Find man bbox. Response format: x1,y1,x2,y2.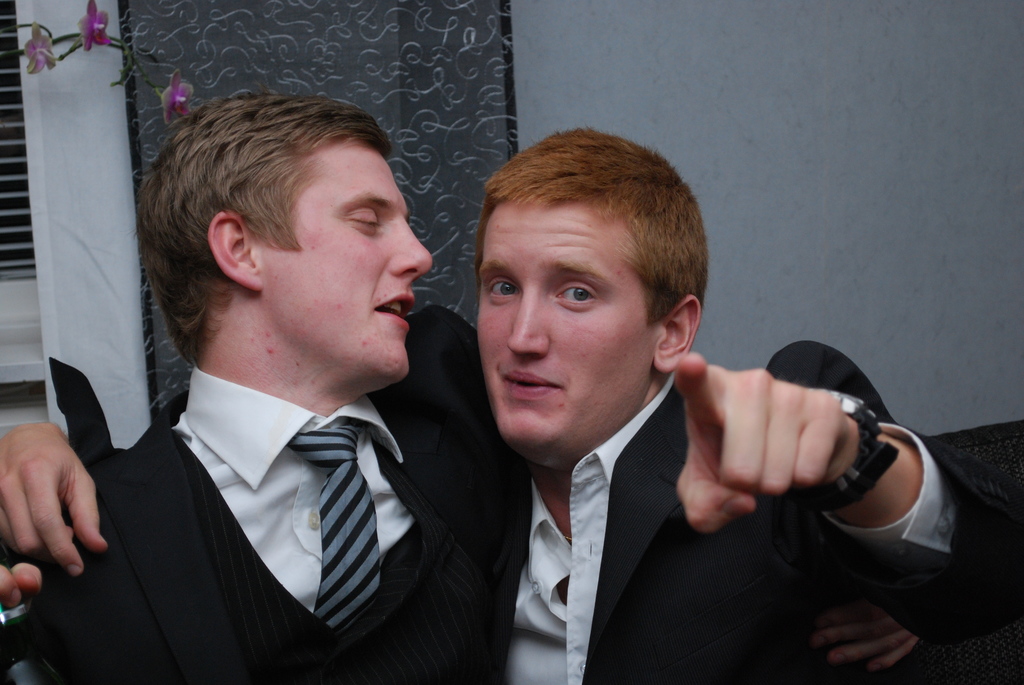
0,129,1023,684.
